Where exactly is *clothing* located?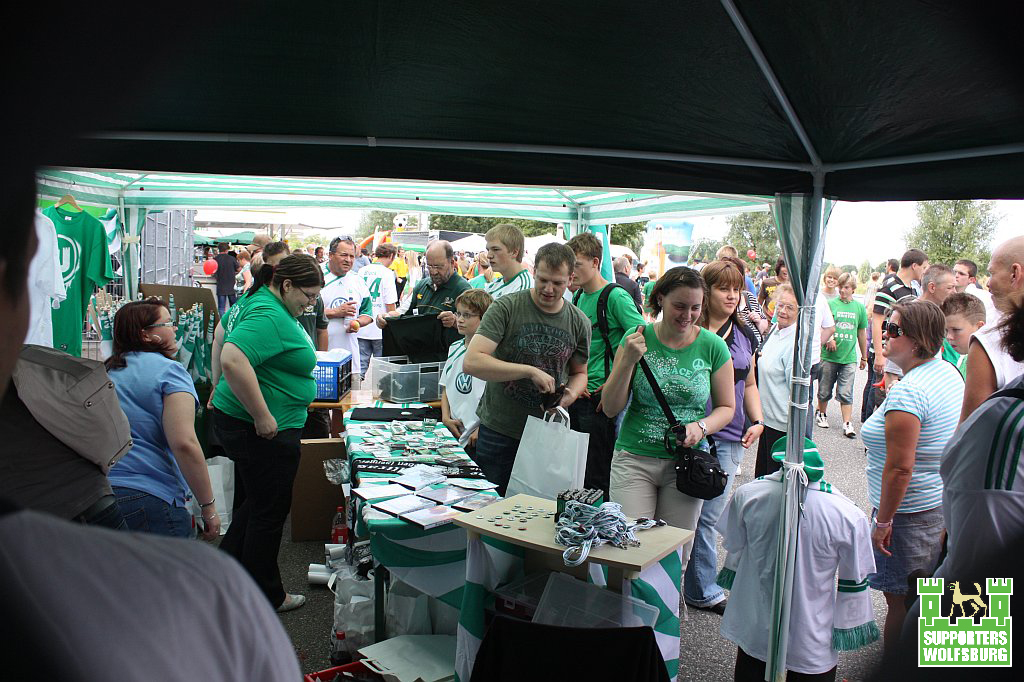
Its bounding box is bbox=(683, 323, 757, 606).
